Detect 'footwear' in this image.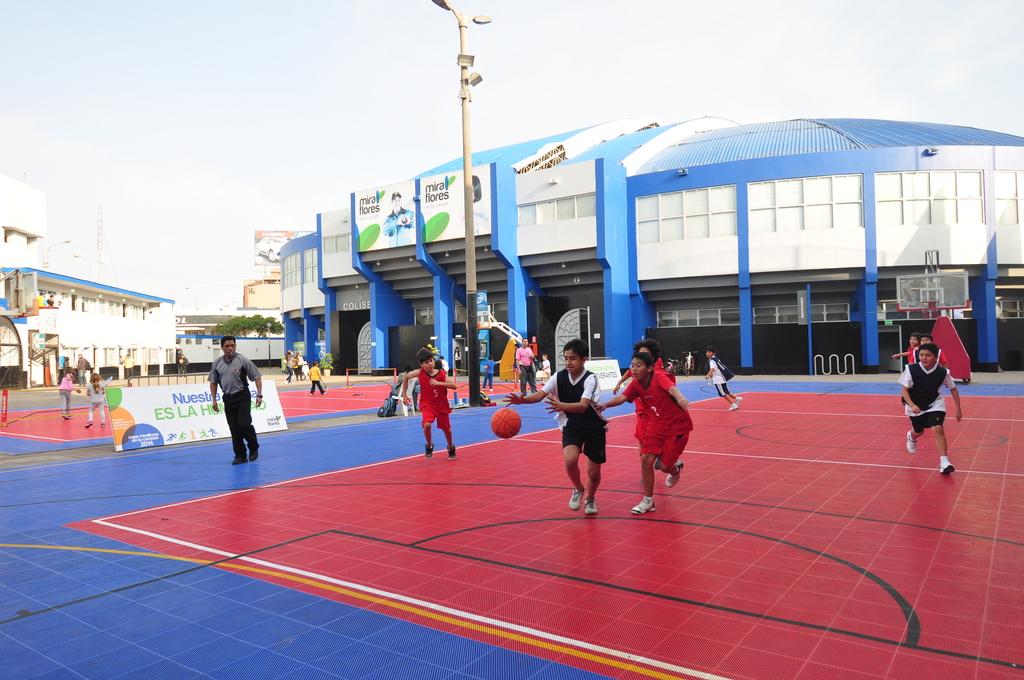
Detection: 584:497:596:515.
